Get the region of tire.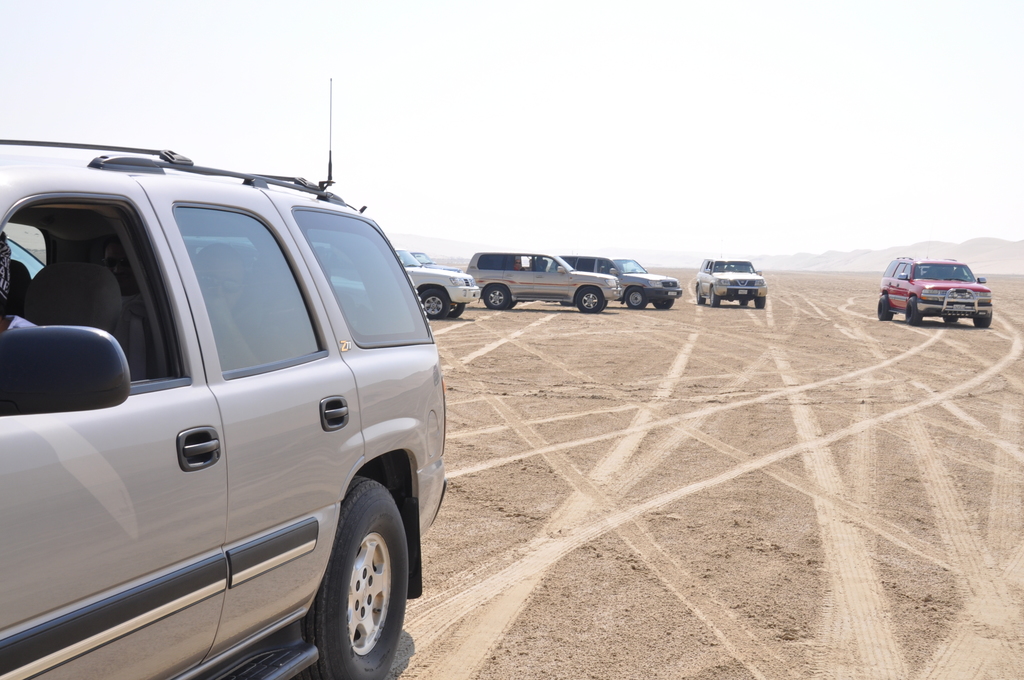
[574,284,610,314].
